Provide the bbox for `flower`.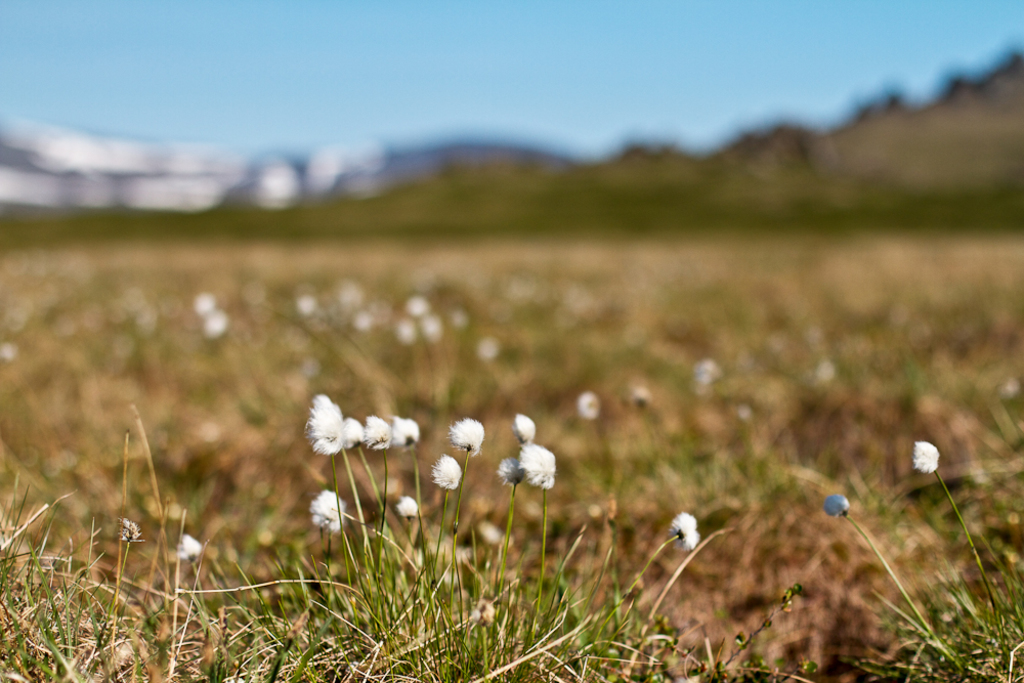
(178, 544, 203, 551).
